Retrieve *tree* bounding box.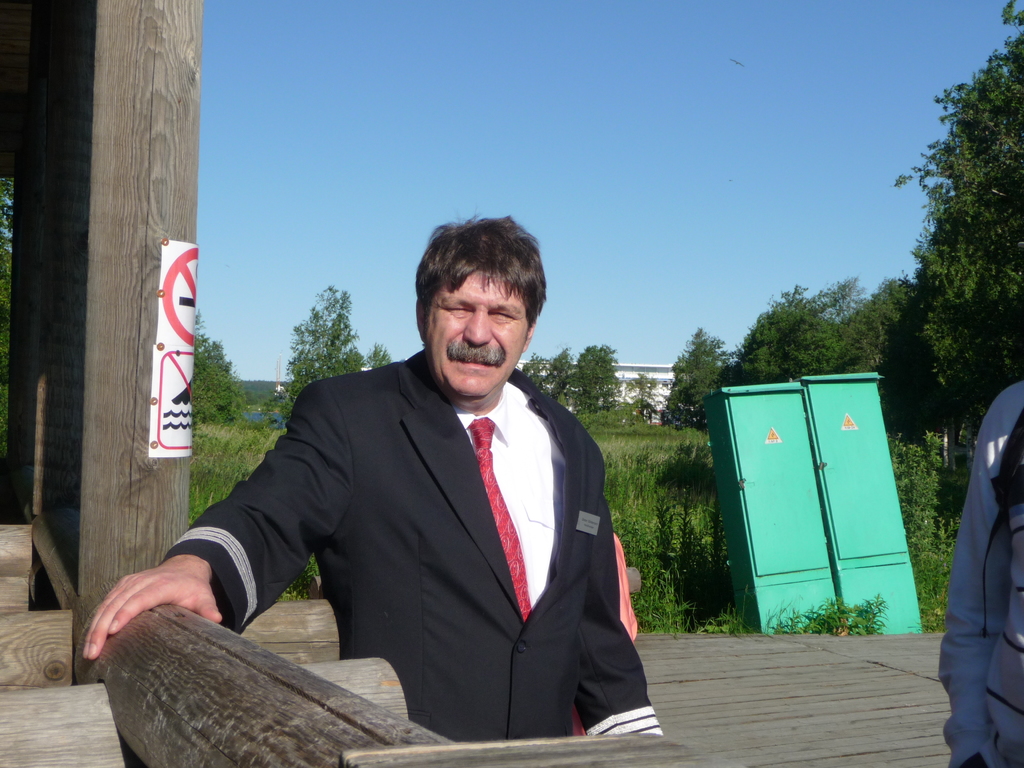
Bounding box: pyautogui.locateOnScreen(812, 277, 865, 338).
